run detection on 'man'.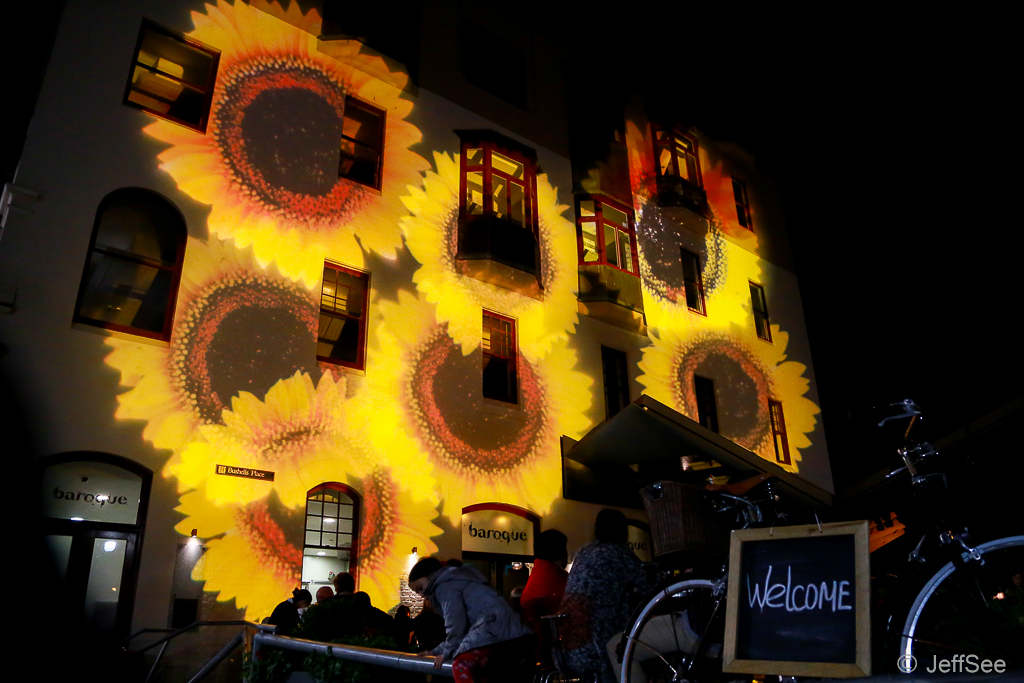
Result: bbox=(515, 528, 571, 602).
